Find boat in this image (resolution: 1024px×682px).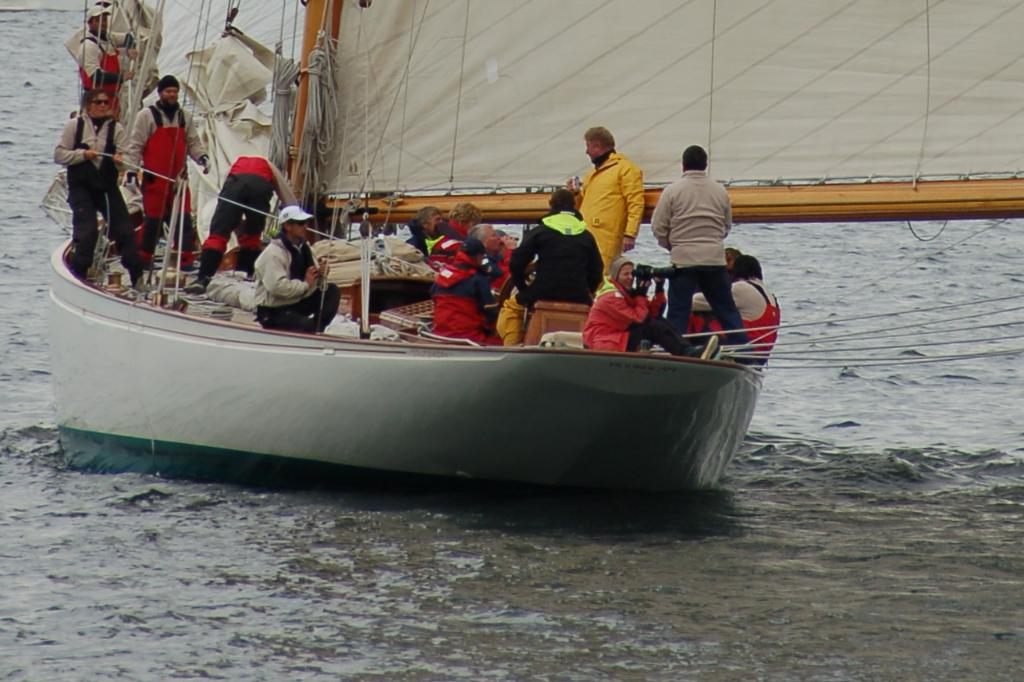
bbox=(51, 0, 1023, 506).
